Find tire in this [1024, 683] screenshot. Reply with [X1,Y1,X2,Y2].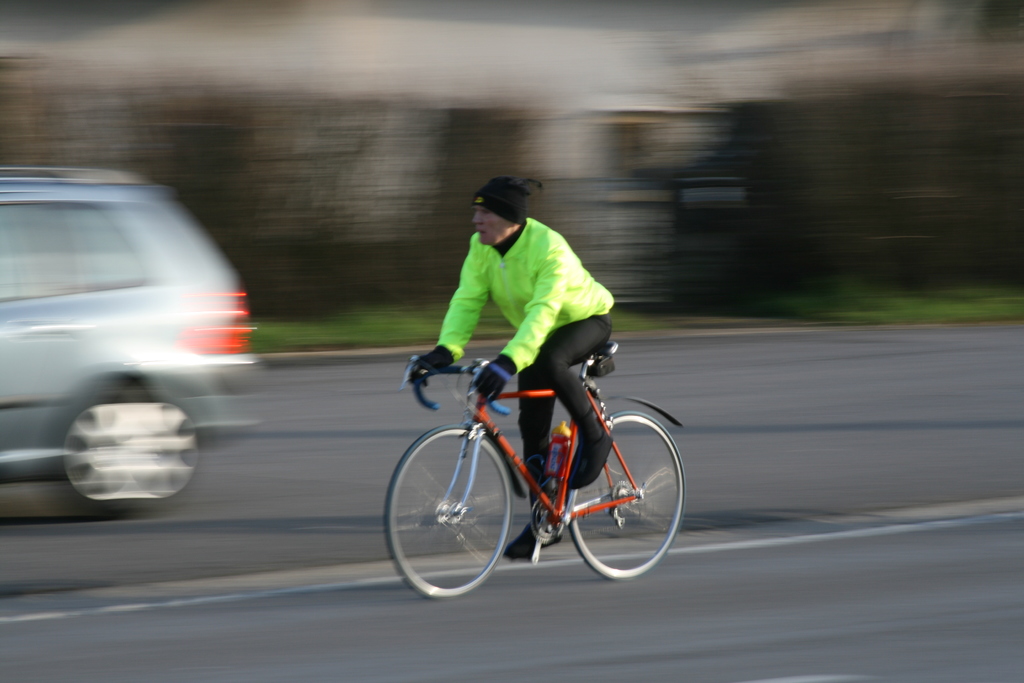
[392,422,519,606].
